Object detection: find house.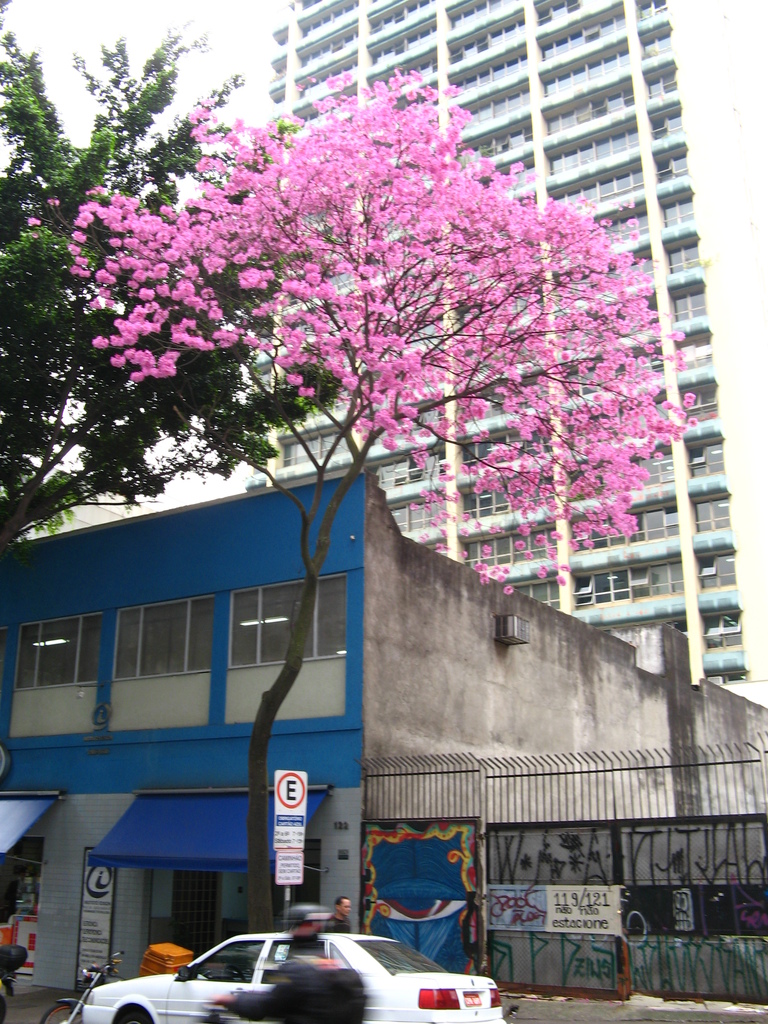
(x1=235, y1=0, x2=767, y2=703).
